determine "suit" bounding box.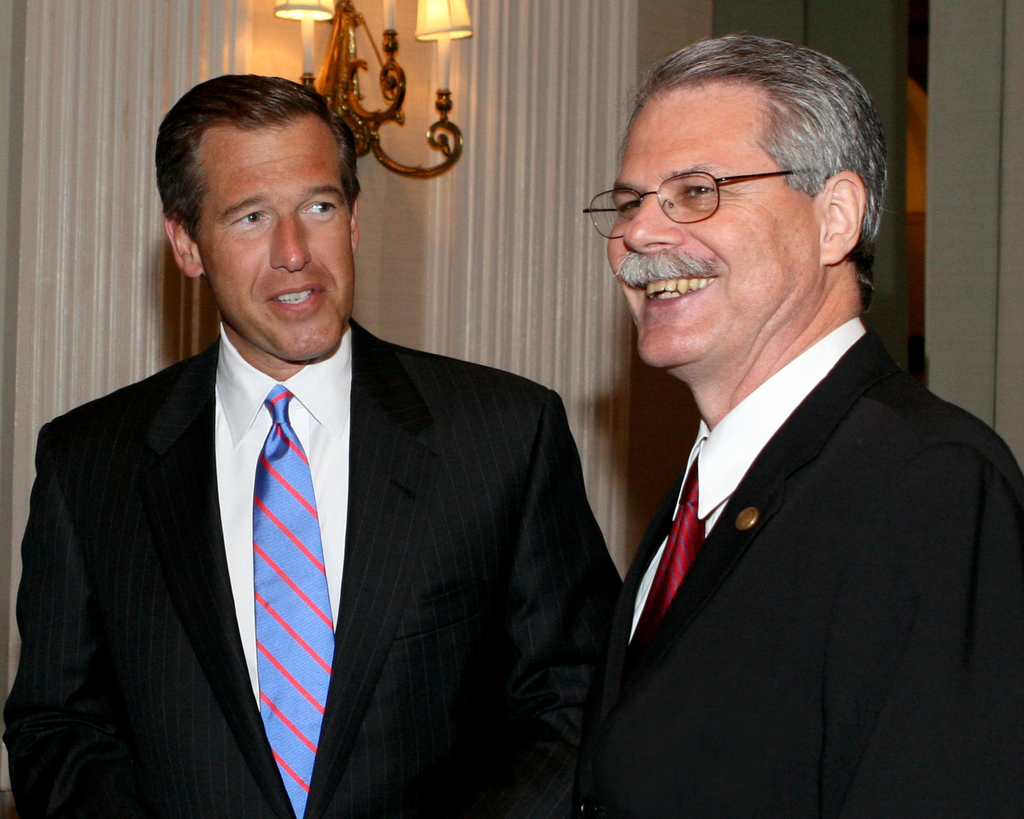
Determined: Rect(36, 130, 570, 806).
